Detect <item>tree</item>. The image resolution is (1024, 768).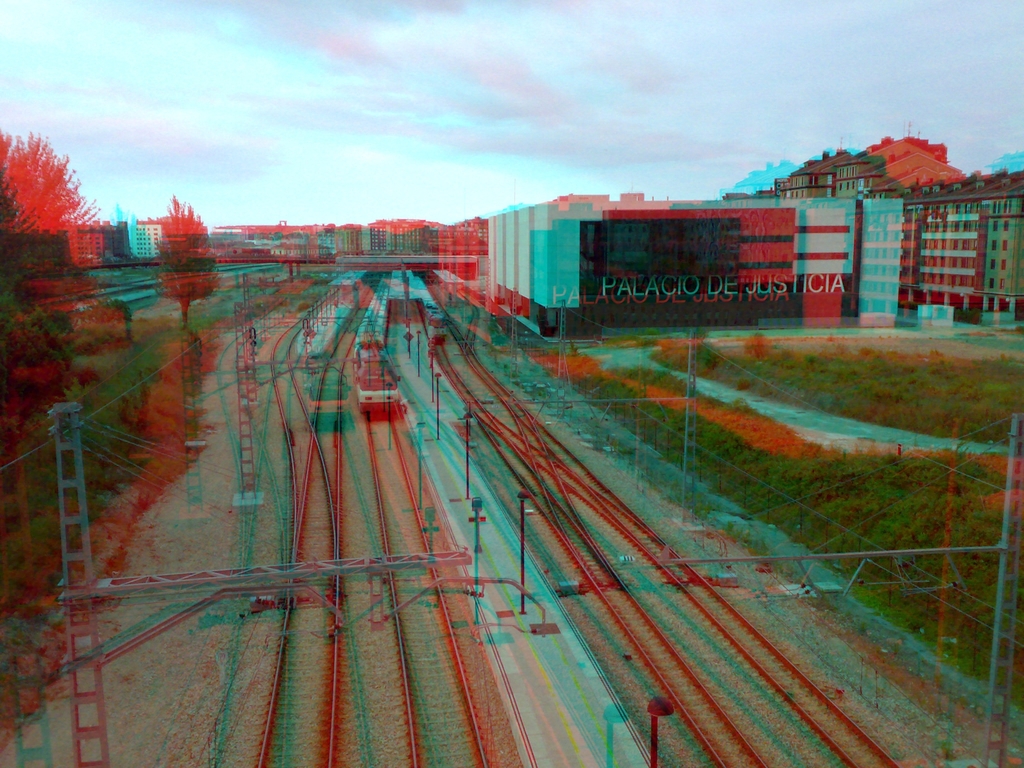
box(1, 108, 97, 253).
